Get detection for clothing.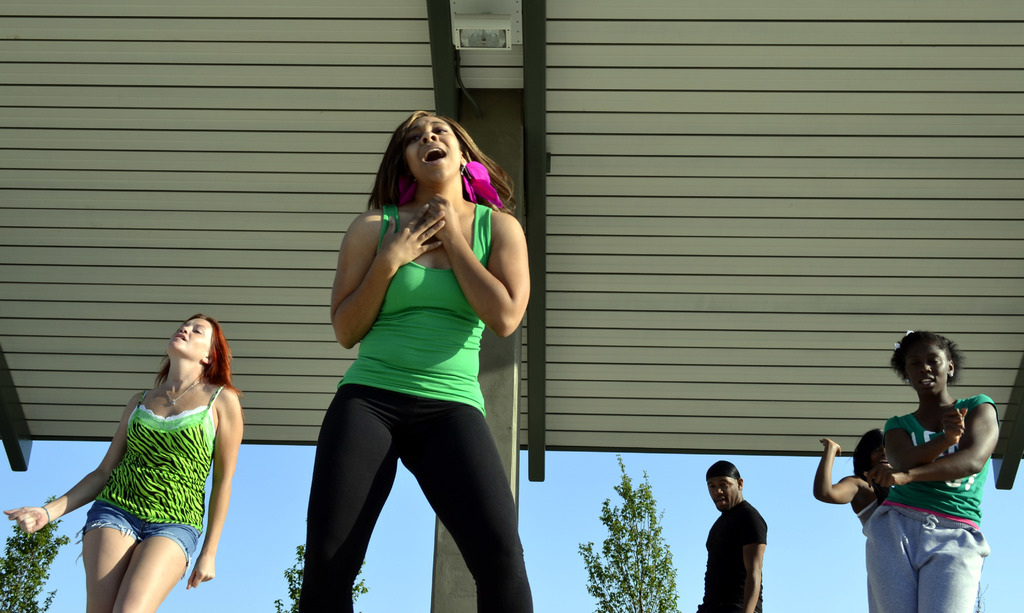
Detection: detection(294, 202, 530, 612).
